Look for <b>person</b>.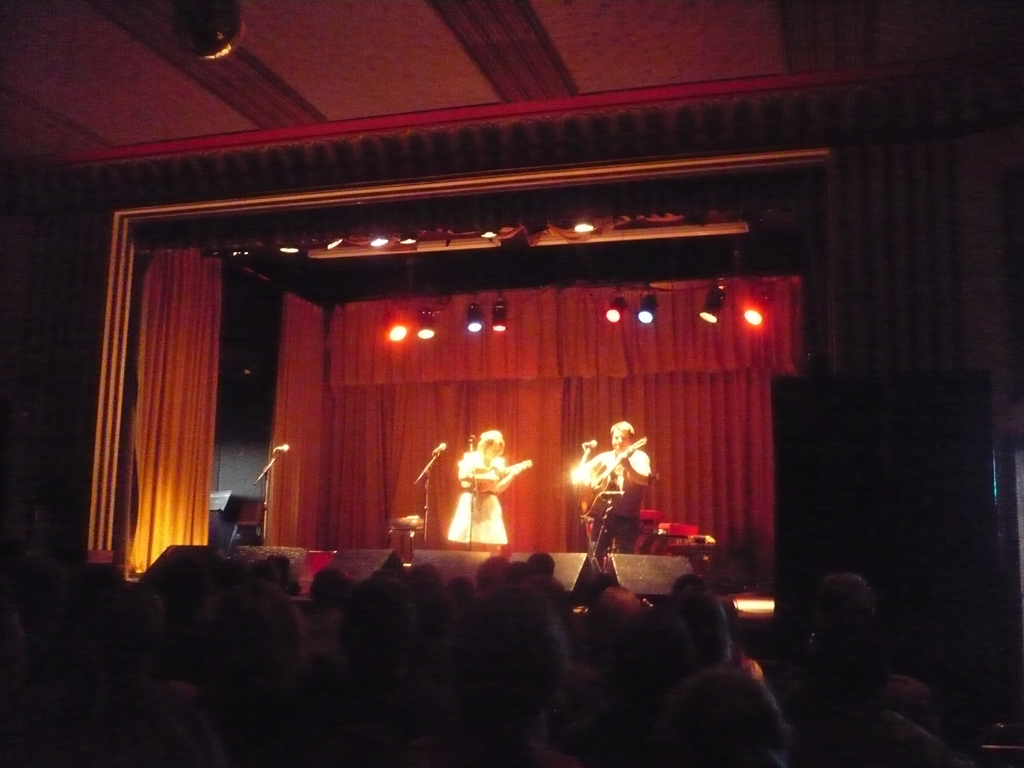
Found: box=[581, 415, 655, 555].
